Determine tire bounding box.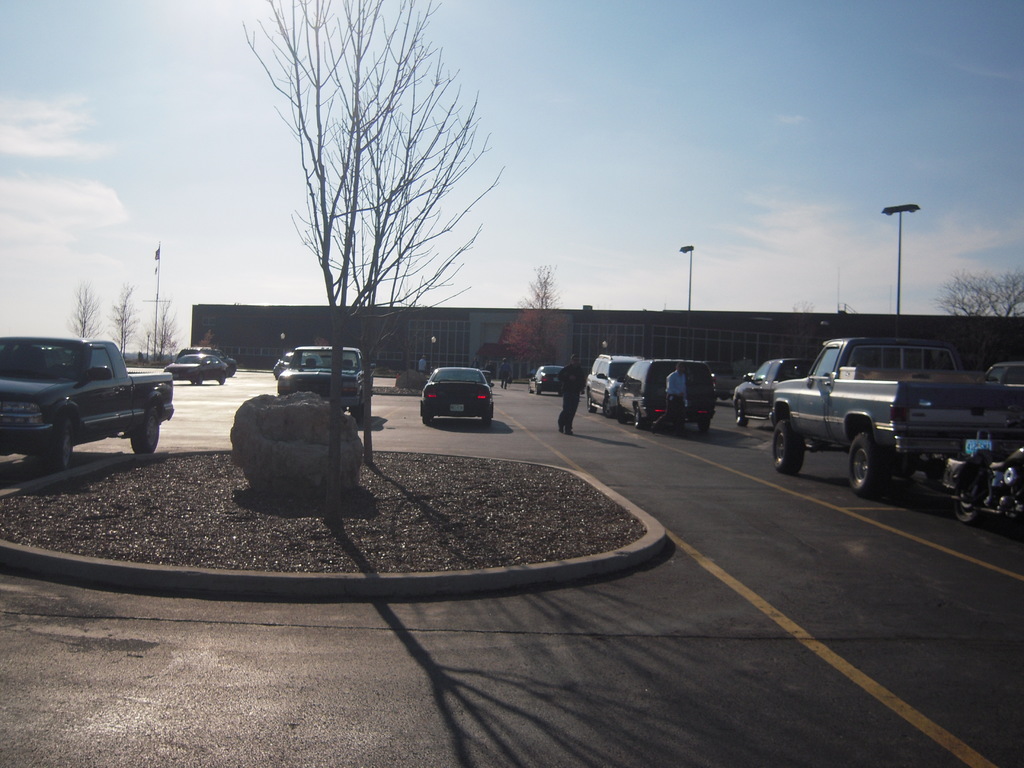
Determined: locate(600, 397, 615, 419).
